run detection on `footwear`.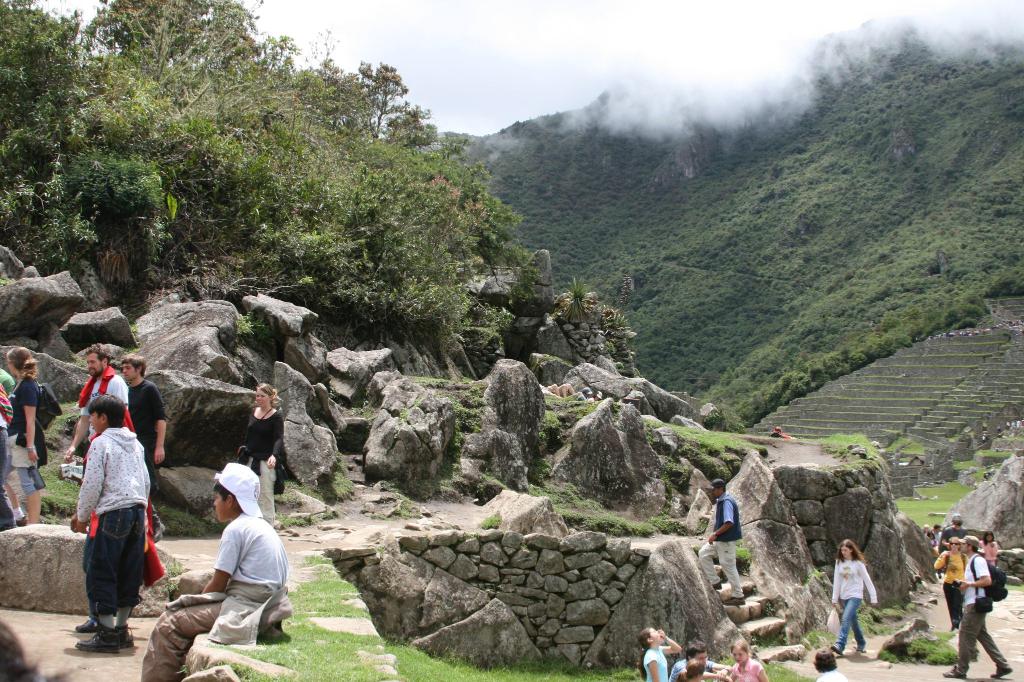
Result: [828,644,844,658].
